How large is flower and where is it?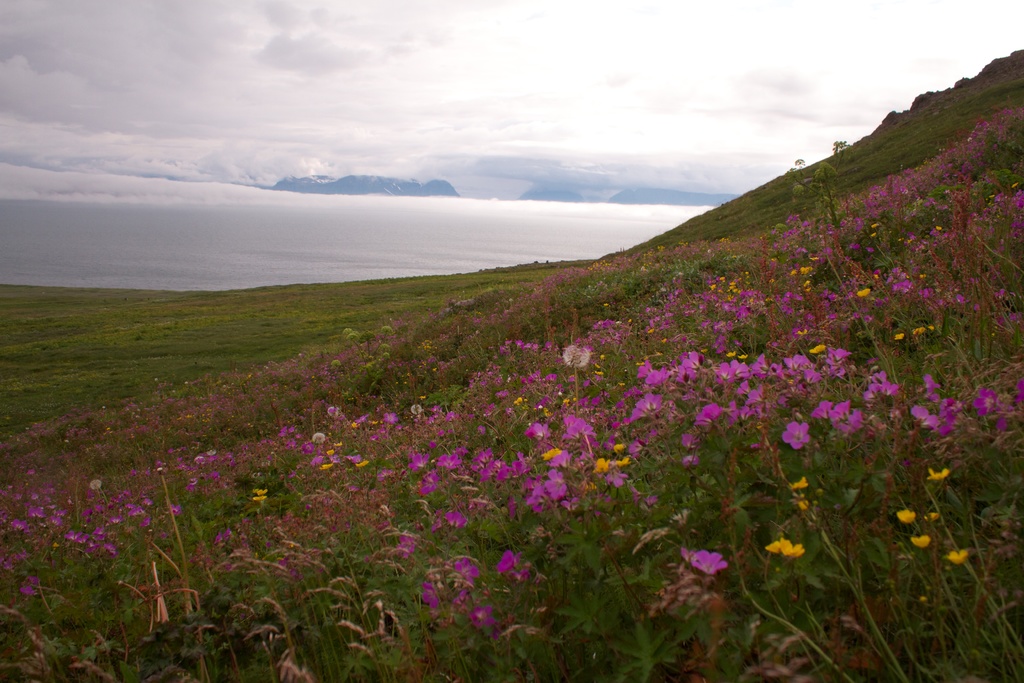
Bounding box: {"x1": 843, "y1": 409, "x2": 867, "y2": 439}.
